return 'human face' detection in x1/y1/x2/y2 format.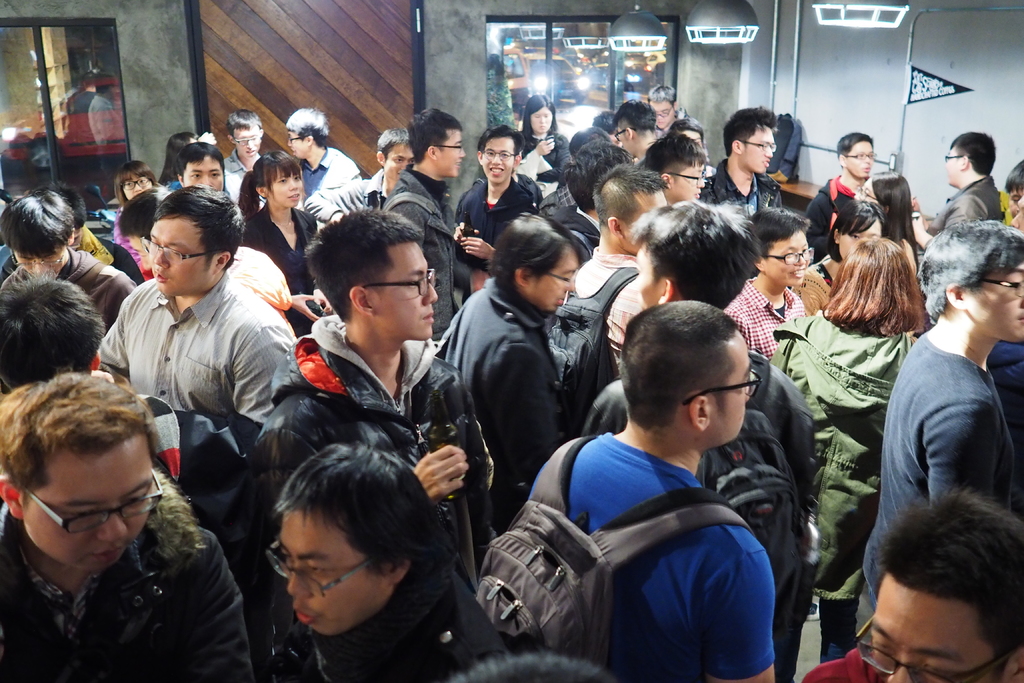
148/216/211/293.
